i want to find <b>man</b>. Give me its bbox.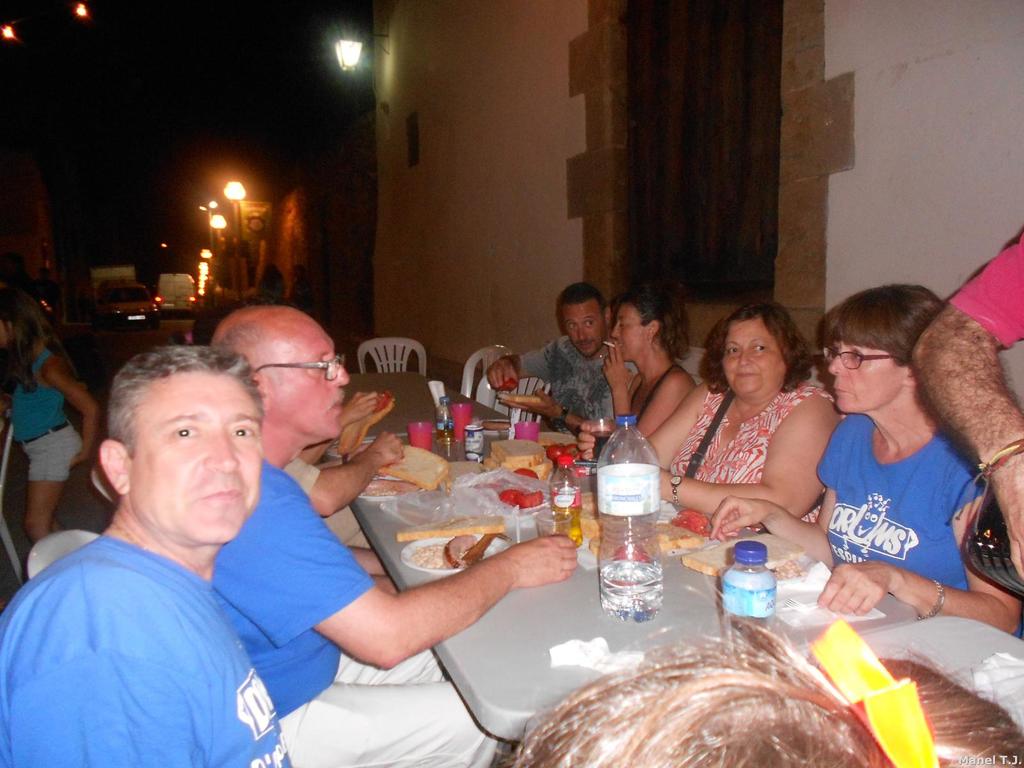
locate(209, 307, 577, 767).
